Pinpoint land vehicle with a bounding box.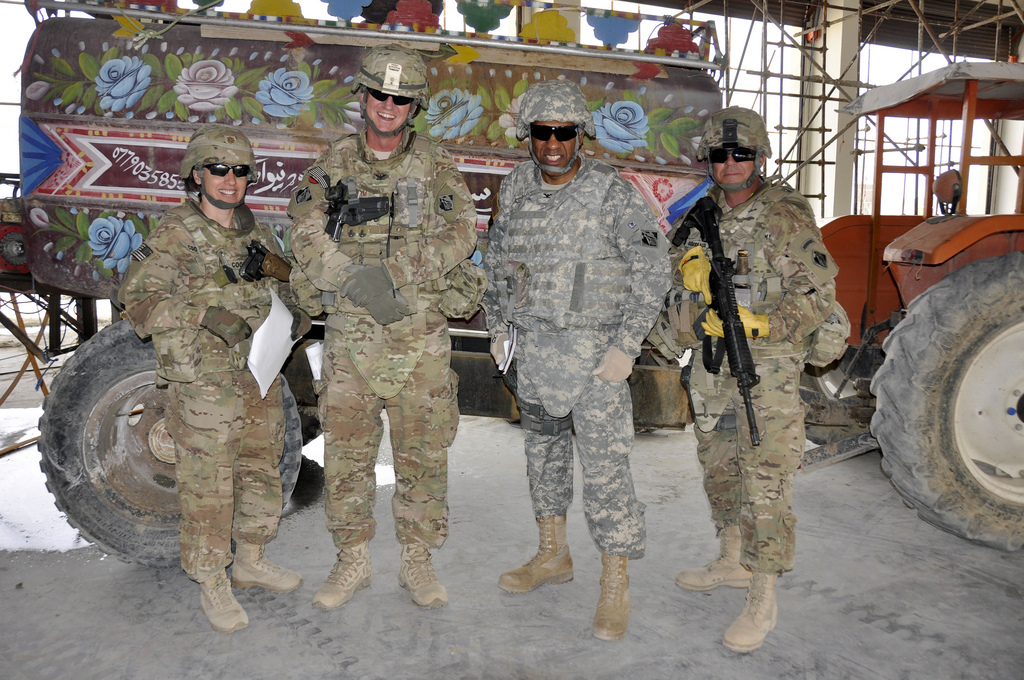
left=22, top=0, right=1023, bottom=559.
